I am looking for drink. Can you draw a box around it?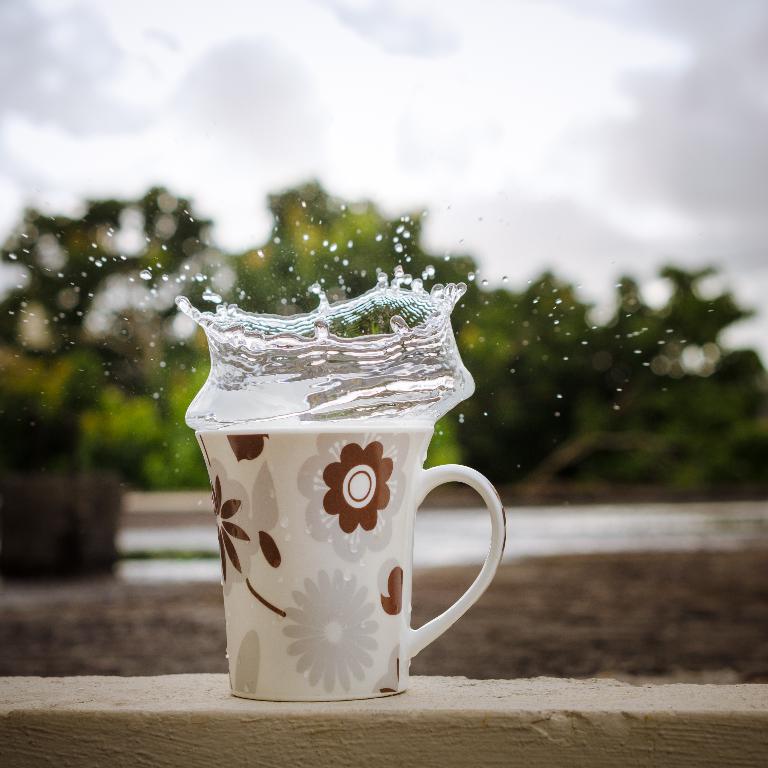
Sure, the bounding box is <region>203, 373, 499, 668</region>.
